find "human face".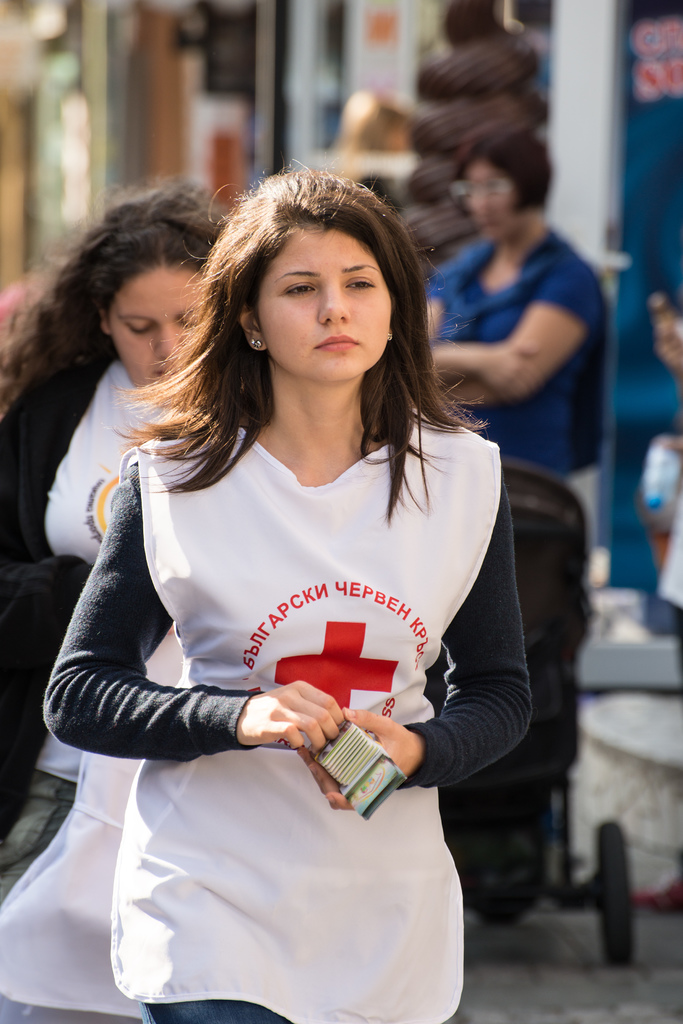
rect(271, 236, 386, 389).
